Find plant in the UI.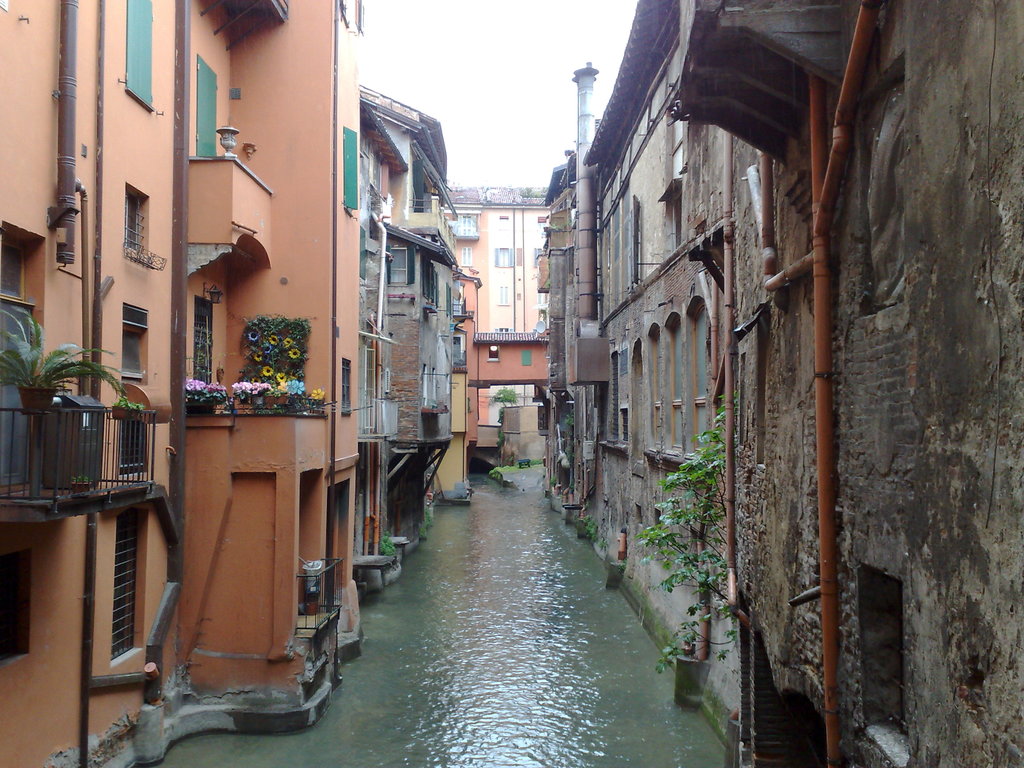
UI element at {"x1": 114, "y1": 396, "x2": 146, "y2": 412}.
